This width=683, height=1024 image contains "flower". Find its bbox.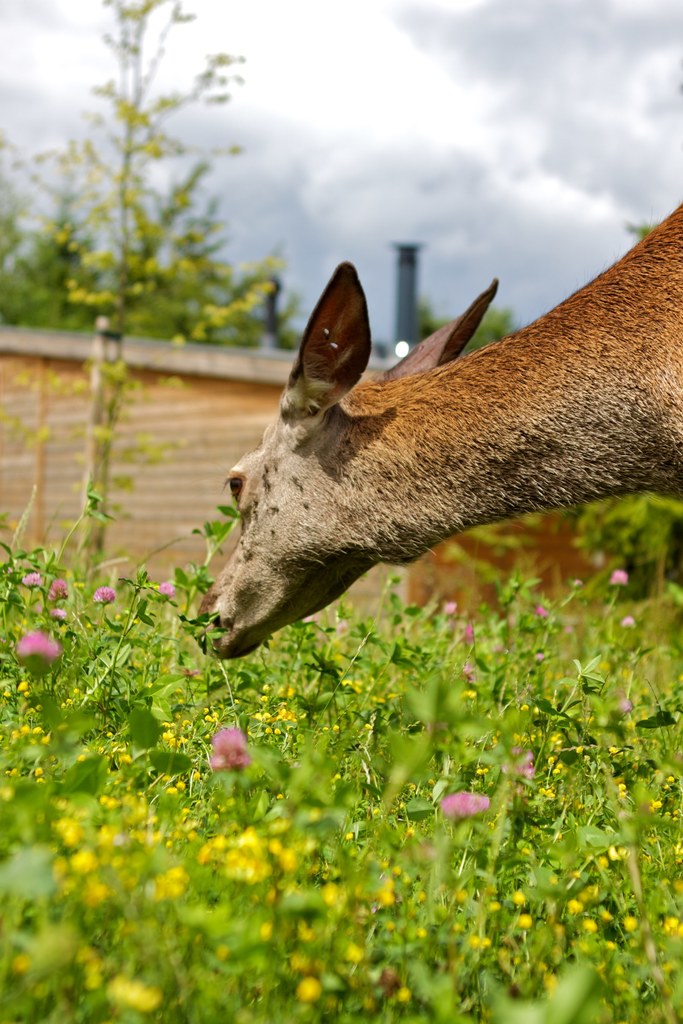
crop(107, 977, 167, 1007).
